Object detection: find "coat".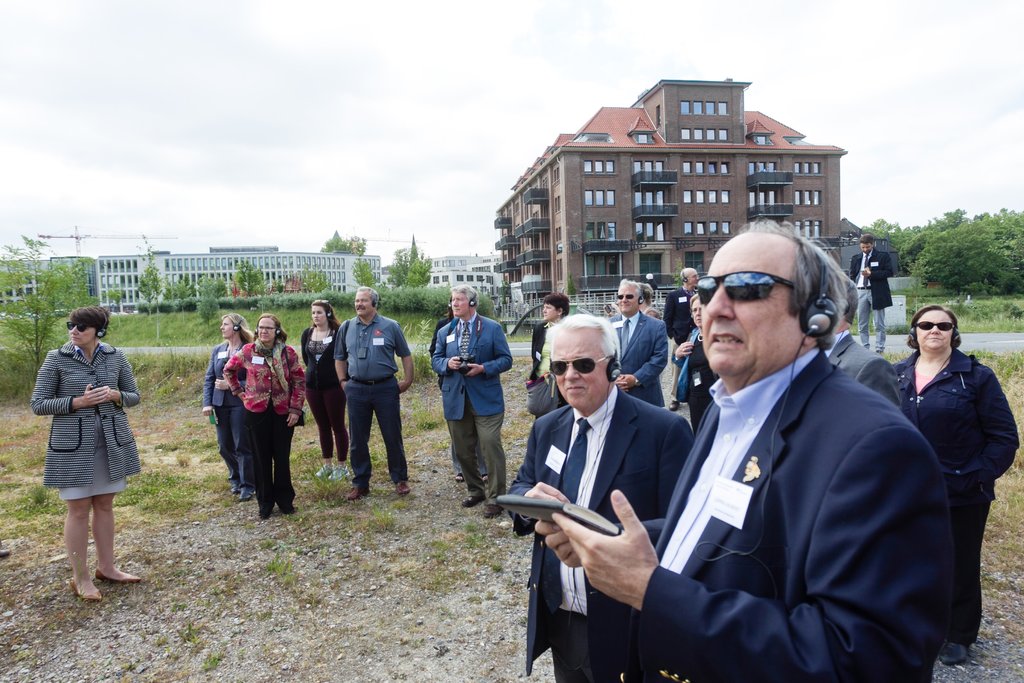
detection(430, 322, 514, 422).
